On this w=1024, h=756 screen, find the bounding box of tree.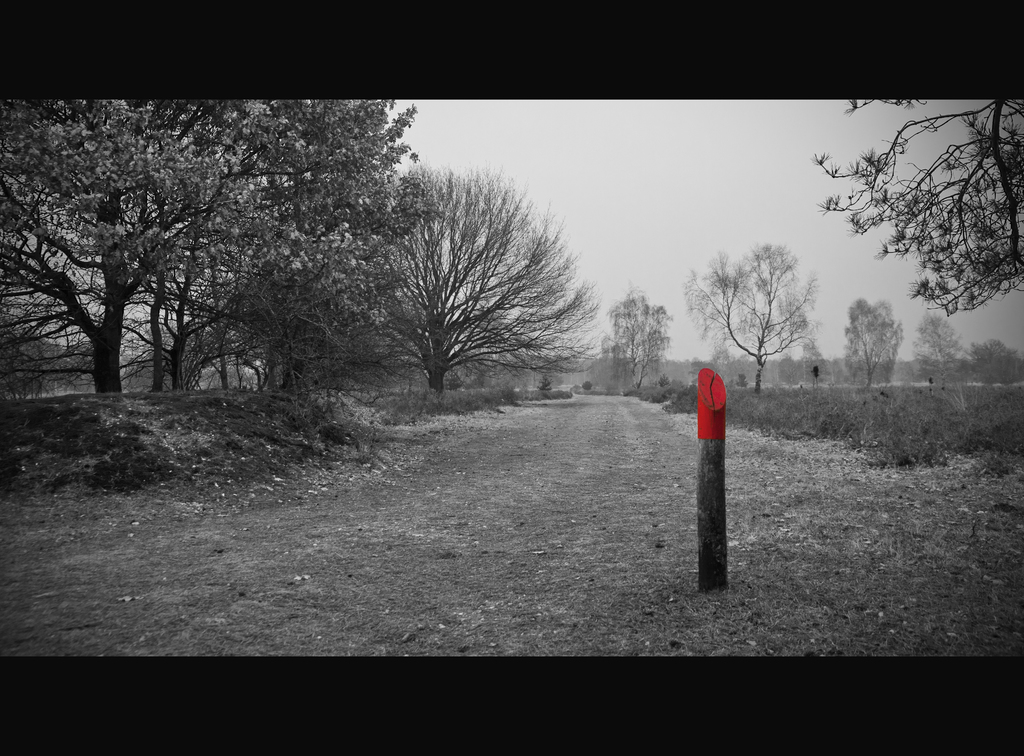
Bounding box: (left=198, top=223, right=279, bottom=396).
